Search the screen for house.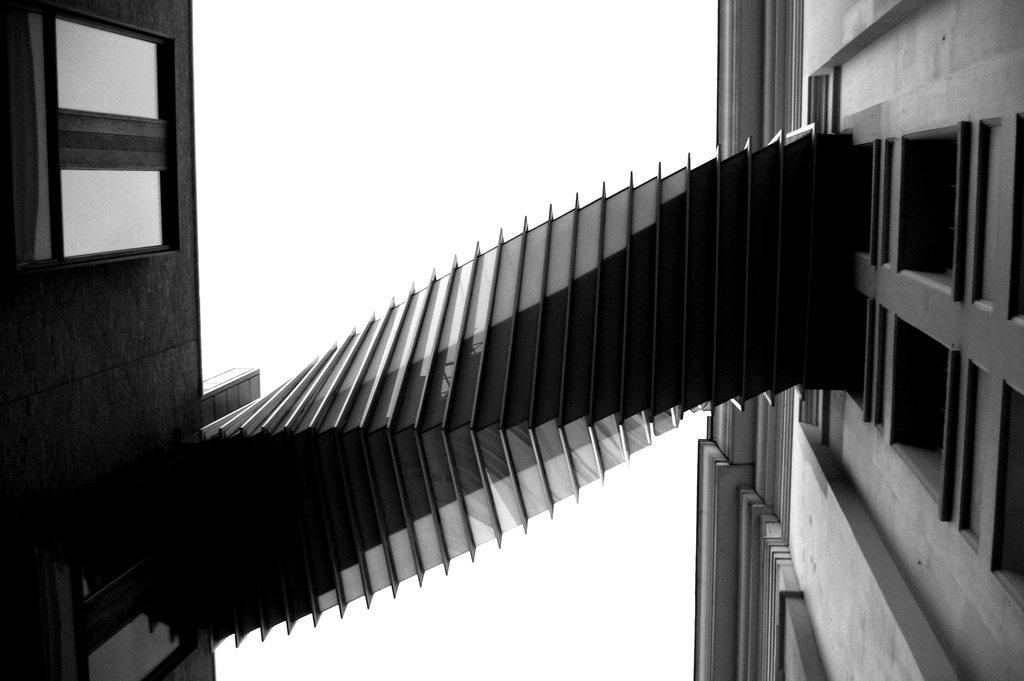
Found at pyautogui.locateOnScreen(0, 0, 847, 680).
